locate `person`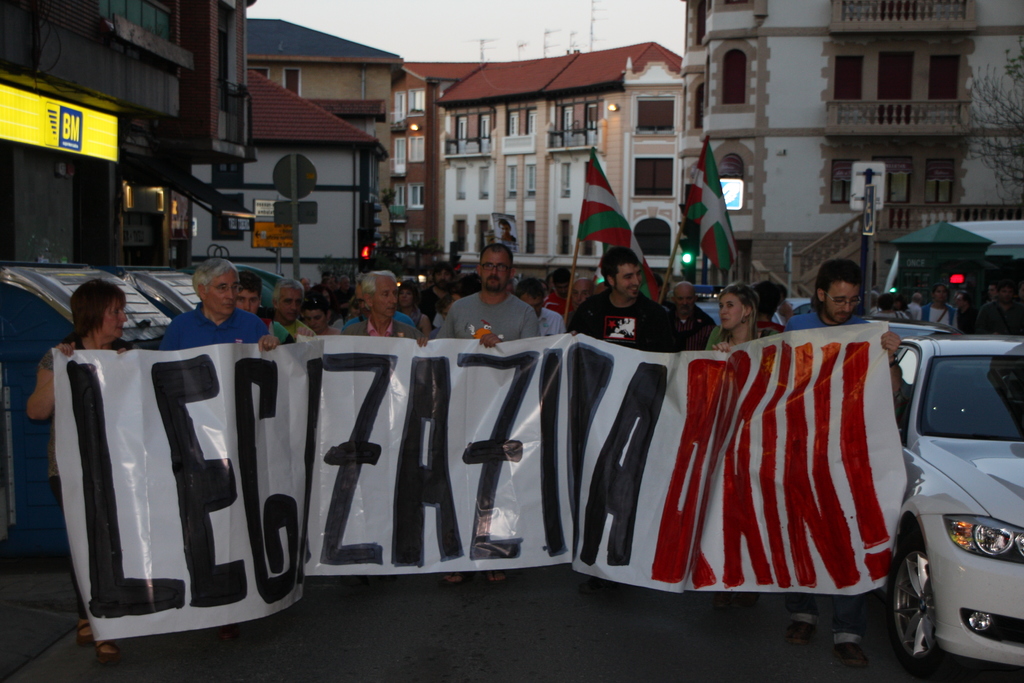
{"x1": 274, "y1": 277, "x2": 312, "y2": 336}
